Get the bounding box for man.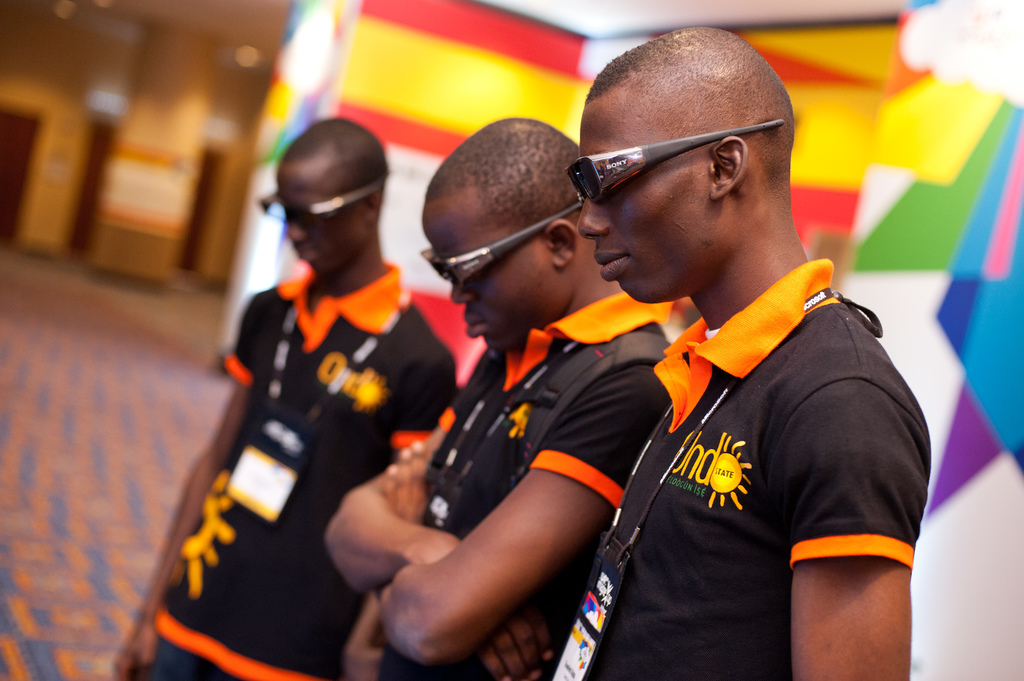
{"left": 525, "top": 18, "right": 933, "bottom": 680}.
